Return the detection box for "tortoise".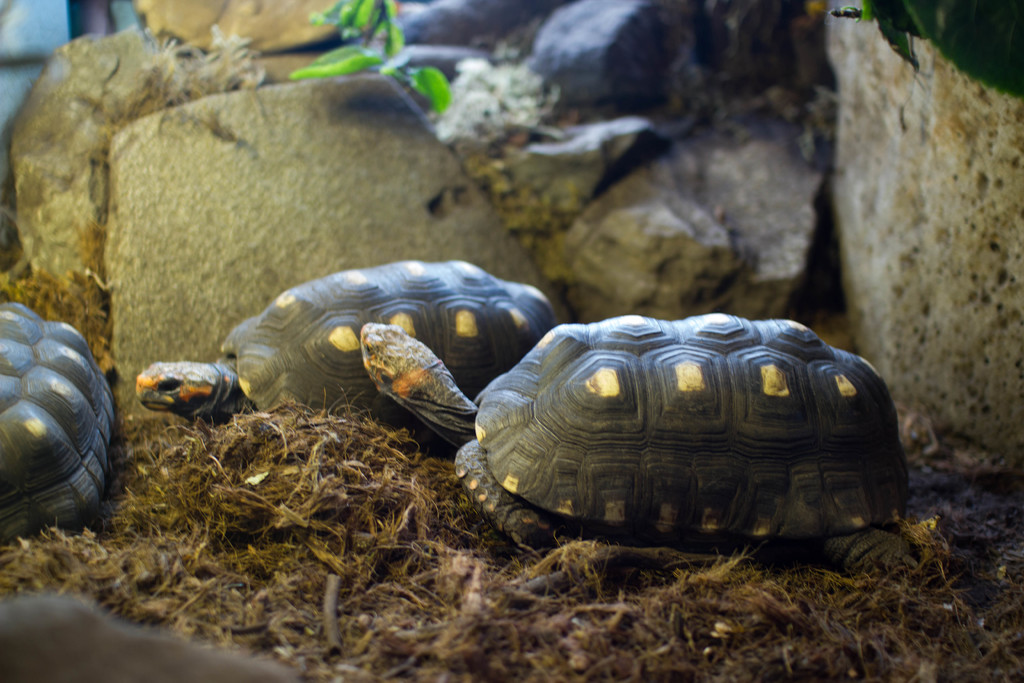
(x1=362, y1=313, x2=920, y2=566).
